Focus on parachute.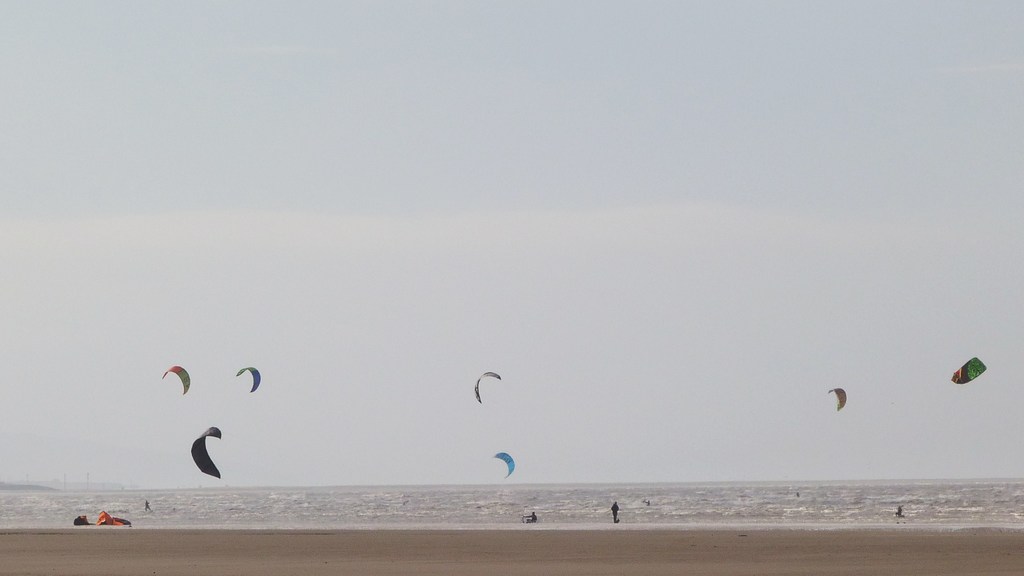
Focused at 190,426,225,479.
